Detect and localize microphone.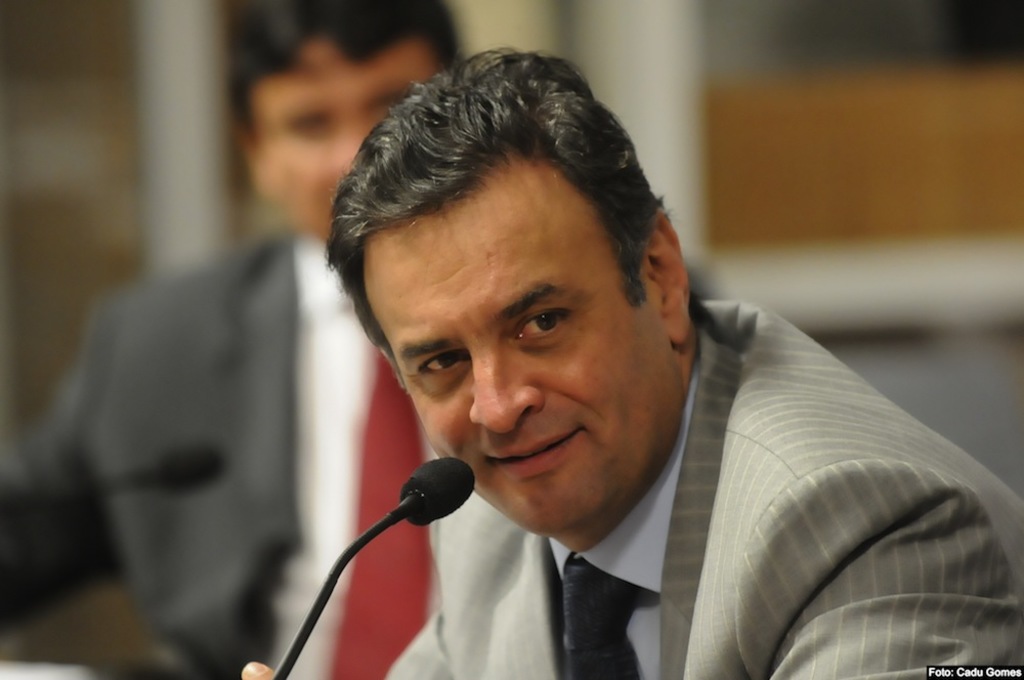
Localized at detection(270, 452, 477, 679).
